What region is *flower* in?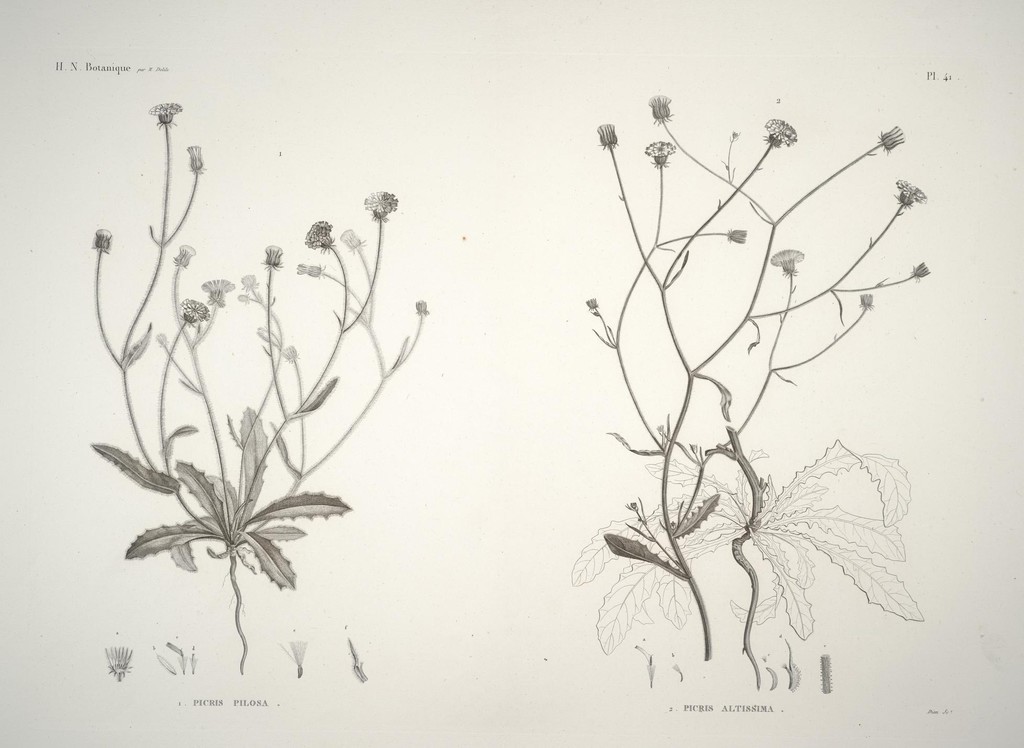
l=90, t=225, r=115, b=252.
